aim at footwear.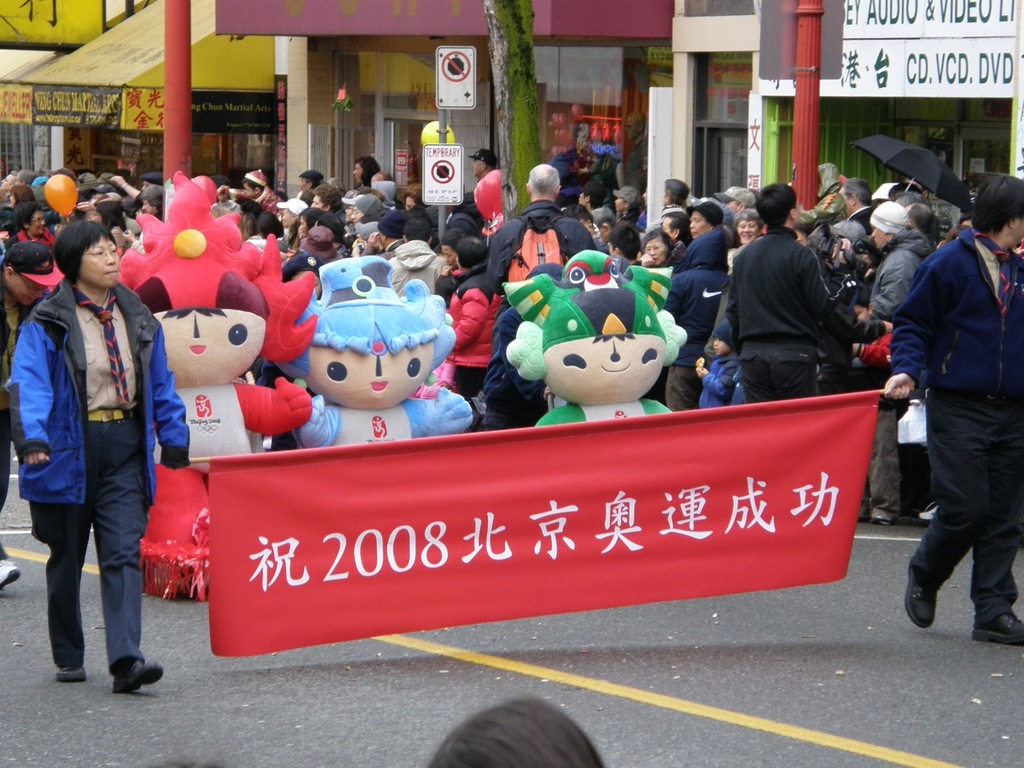
Aimed at 971, 610, 1023, 646.
